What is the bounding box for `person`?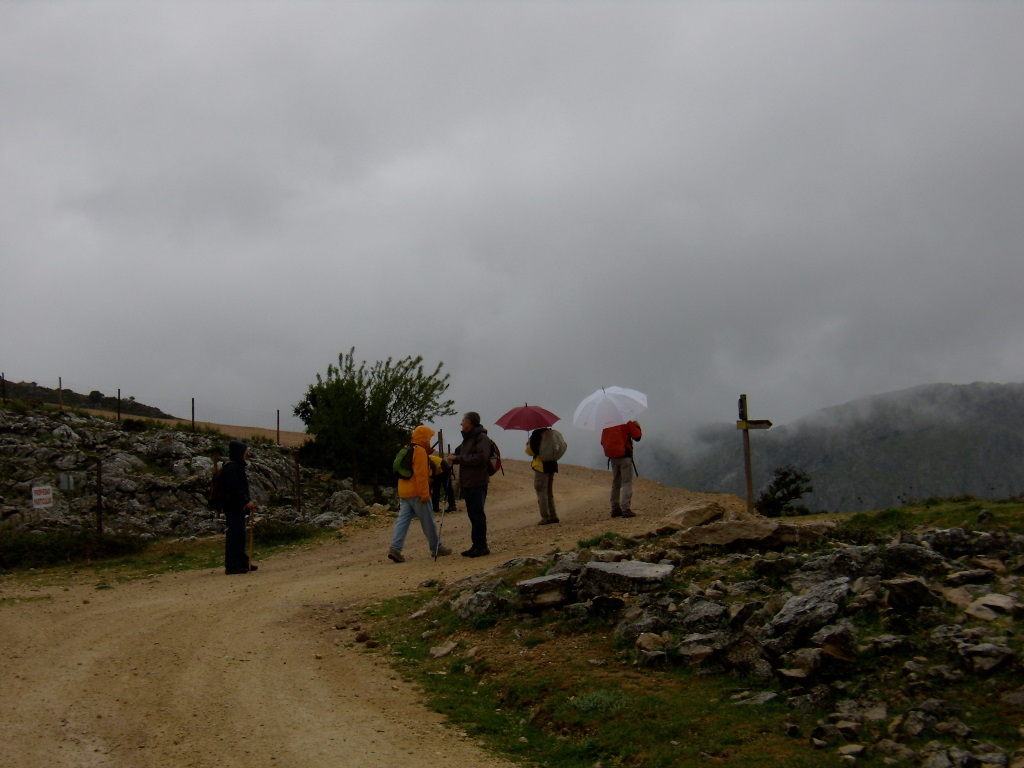
[600, 424, 643, 522].
